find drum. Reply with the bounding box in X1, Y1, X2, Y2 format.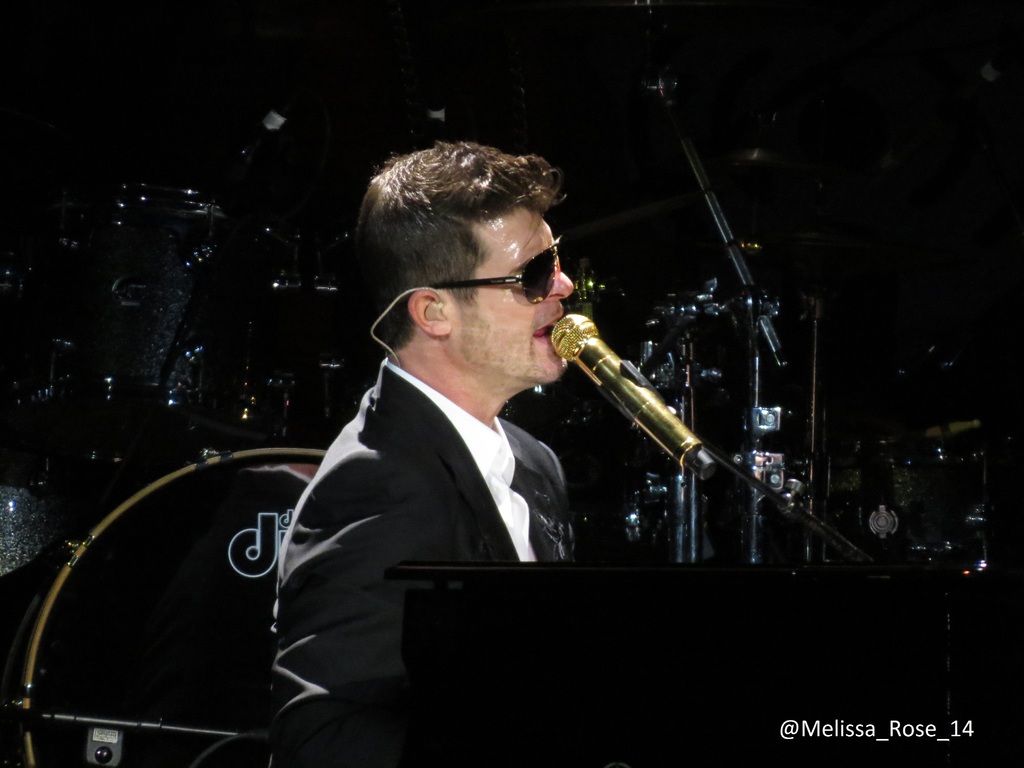
70, 184, 326, 446.
